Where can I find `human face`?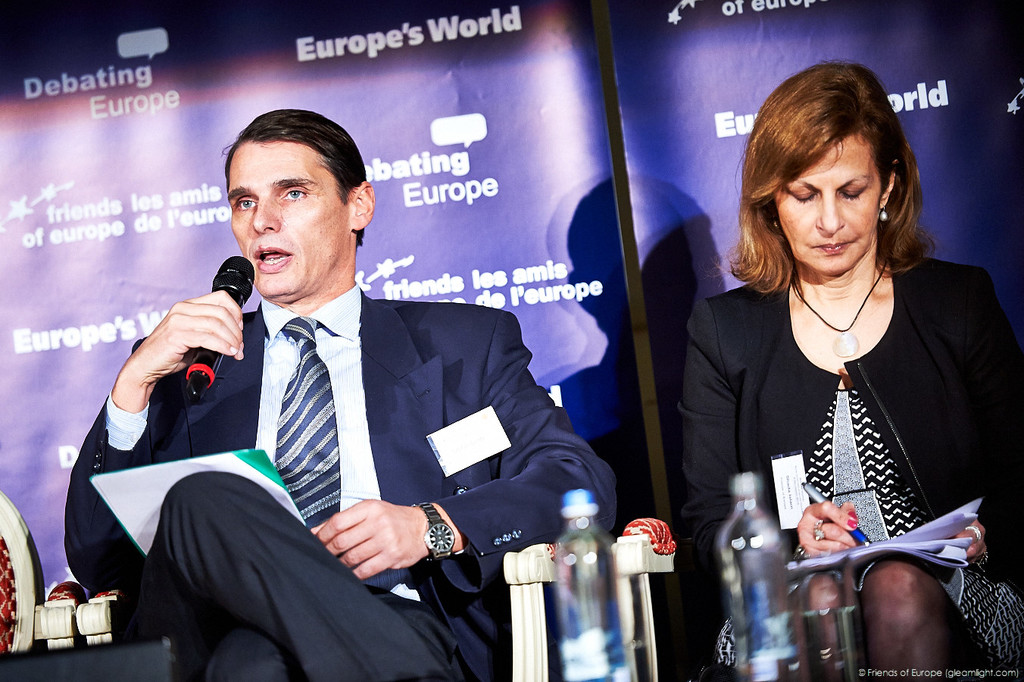
You can find it at {"left": 224, "top": 142, "right": 345, "bottom": 299}.
